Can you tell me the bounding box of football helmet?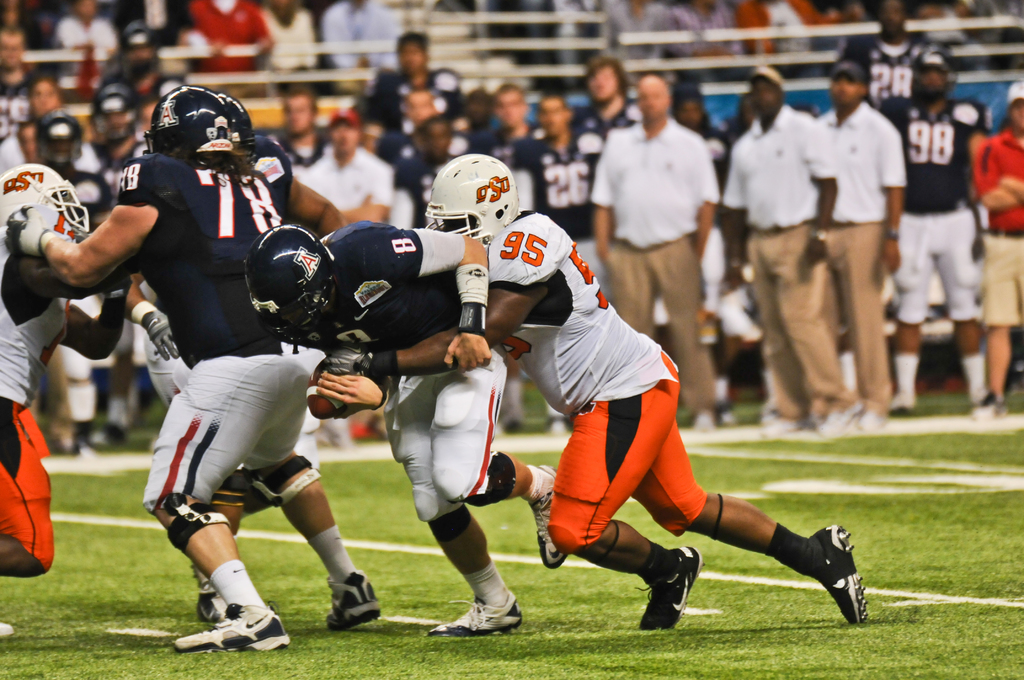
<bbox>908, 36, 954, 102</bbox>.
